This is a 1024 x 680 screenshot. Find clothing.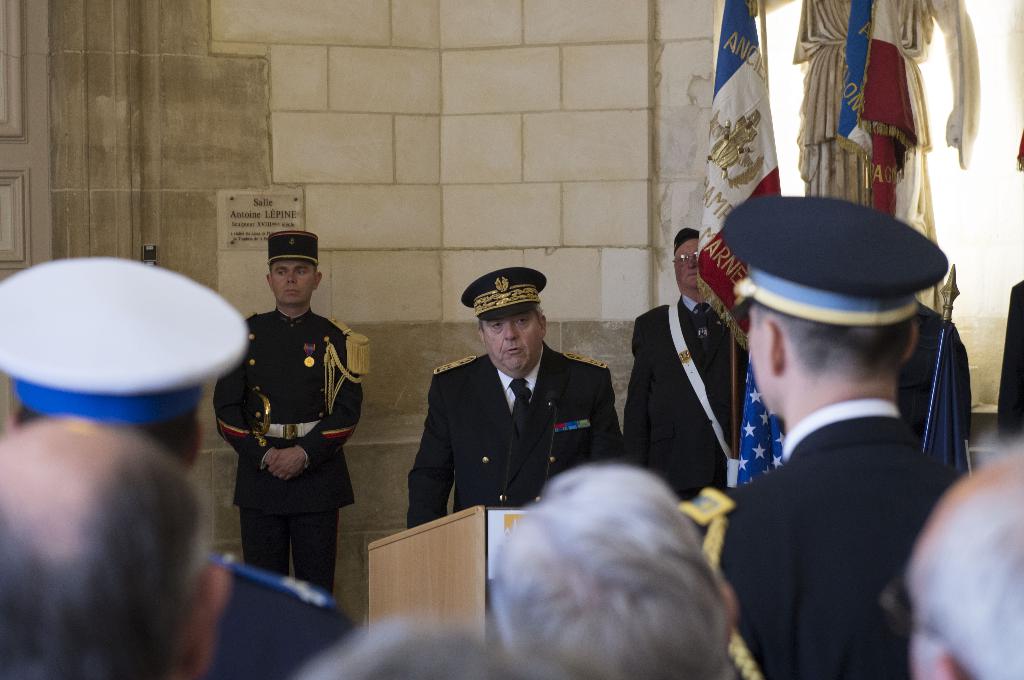
Bounding box: 192, 546, 336, 679.
